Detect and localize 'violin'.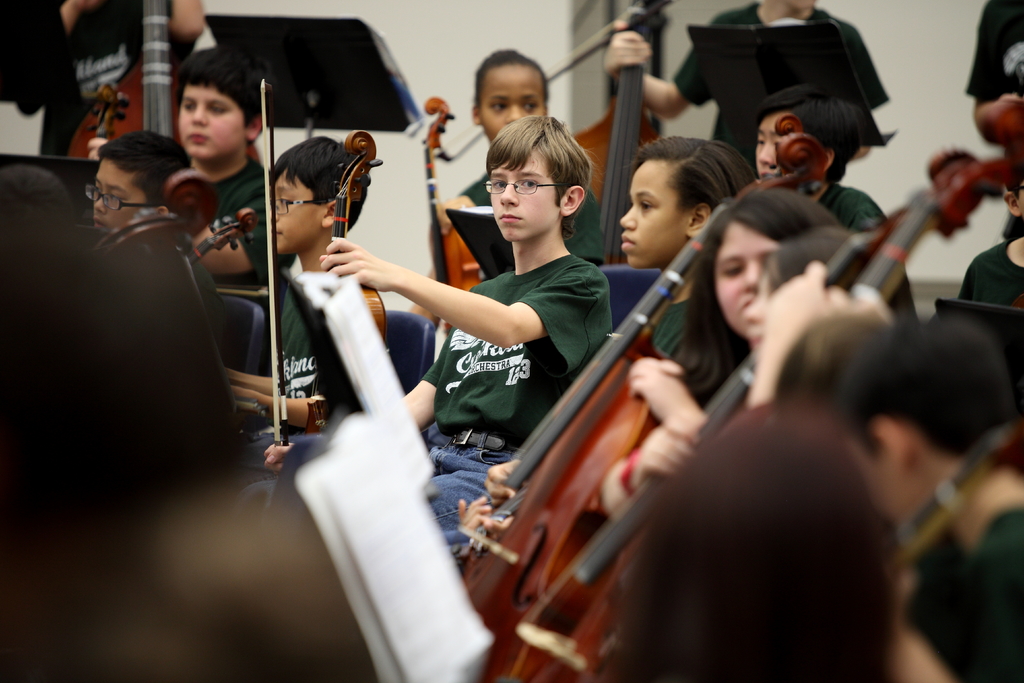
Localized at pyautogui.locateOnScreen(67, 55, 197, 164).
